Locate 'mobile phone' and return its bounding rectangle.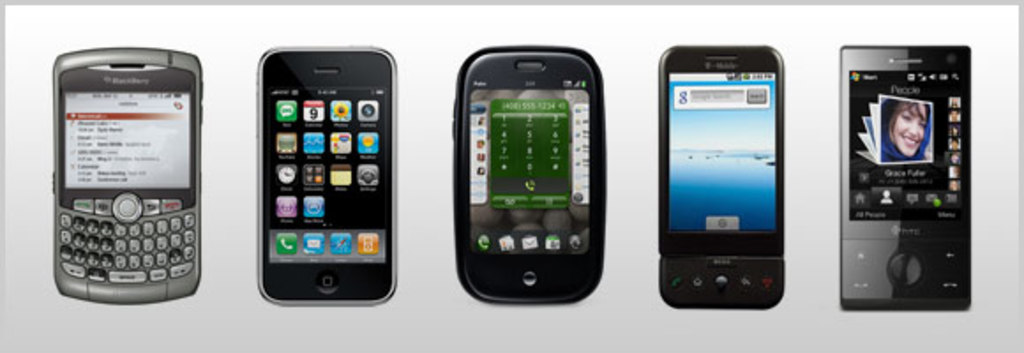
55, 49, 203, 305.
